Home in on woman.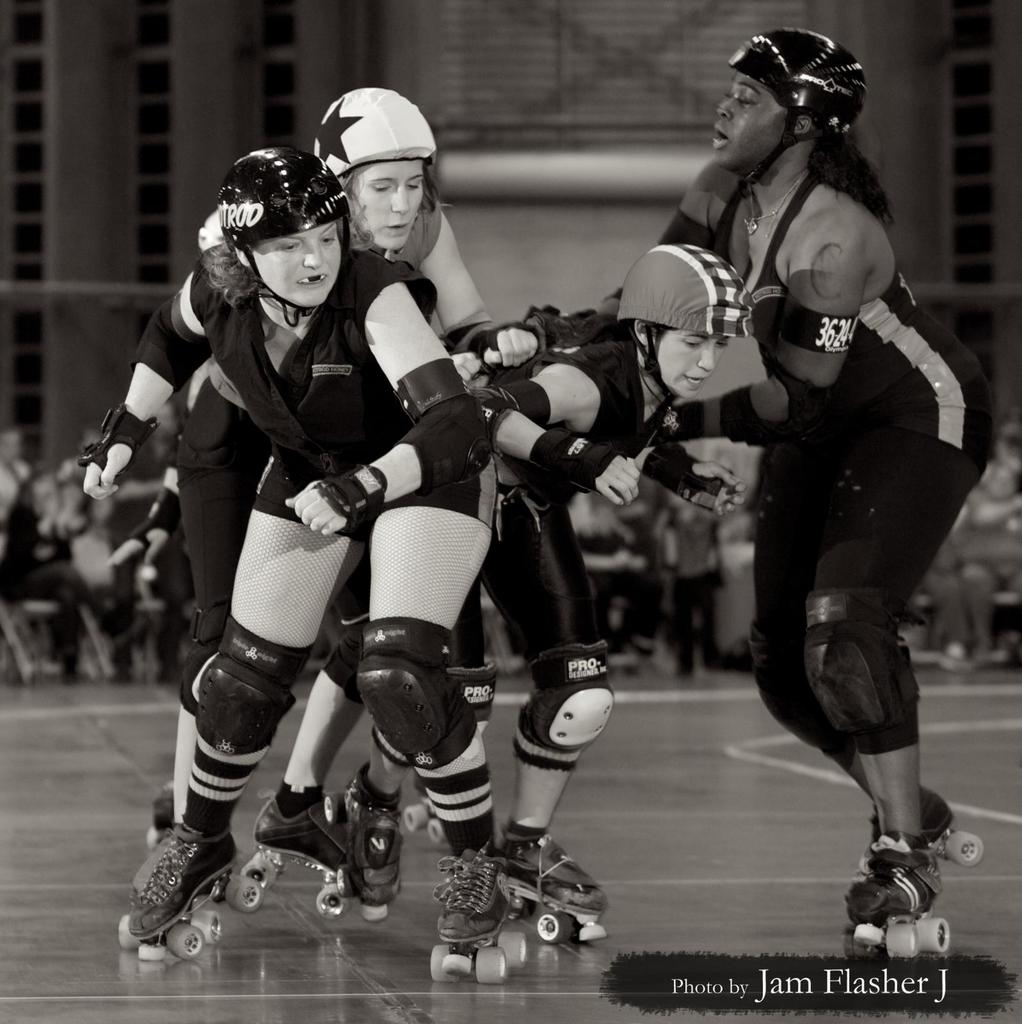
Homed in at bbox(150, 150, 538, 918).
